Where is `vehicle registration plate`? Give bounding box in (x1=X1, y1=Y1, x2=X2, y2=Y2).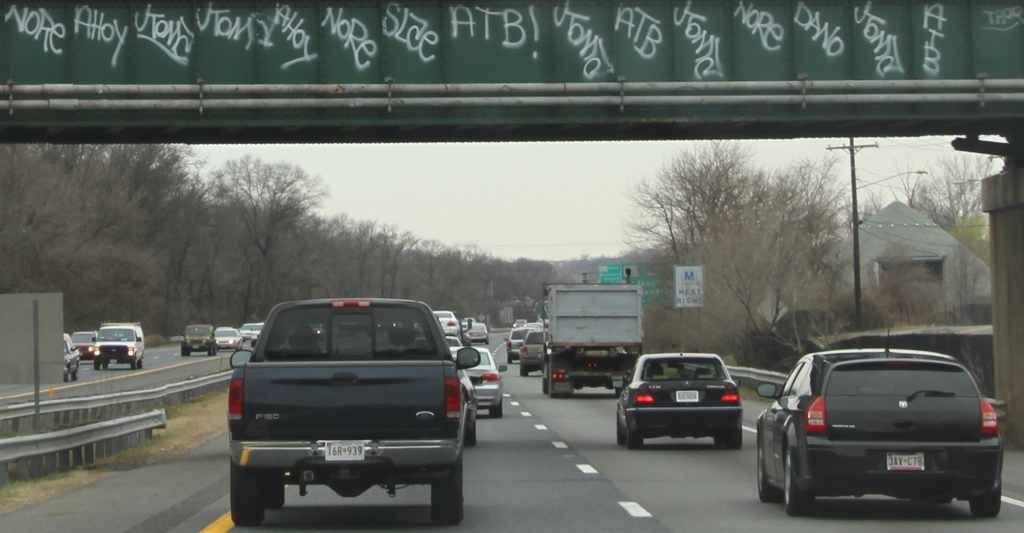
(x1=677, y1=391, x2=698, y2=402).
